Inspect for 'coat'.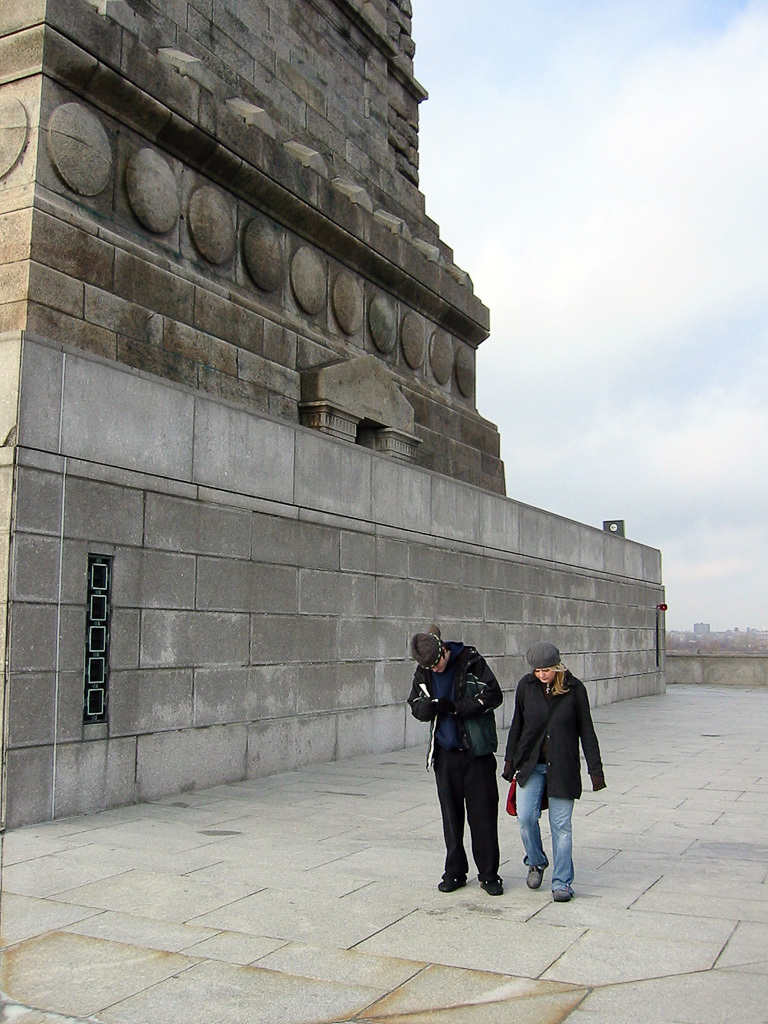
Inspection: pyautogui.locateOnScreen(500, 681, 609, 810).
